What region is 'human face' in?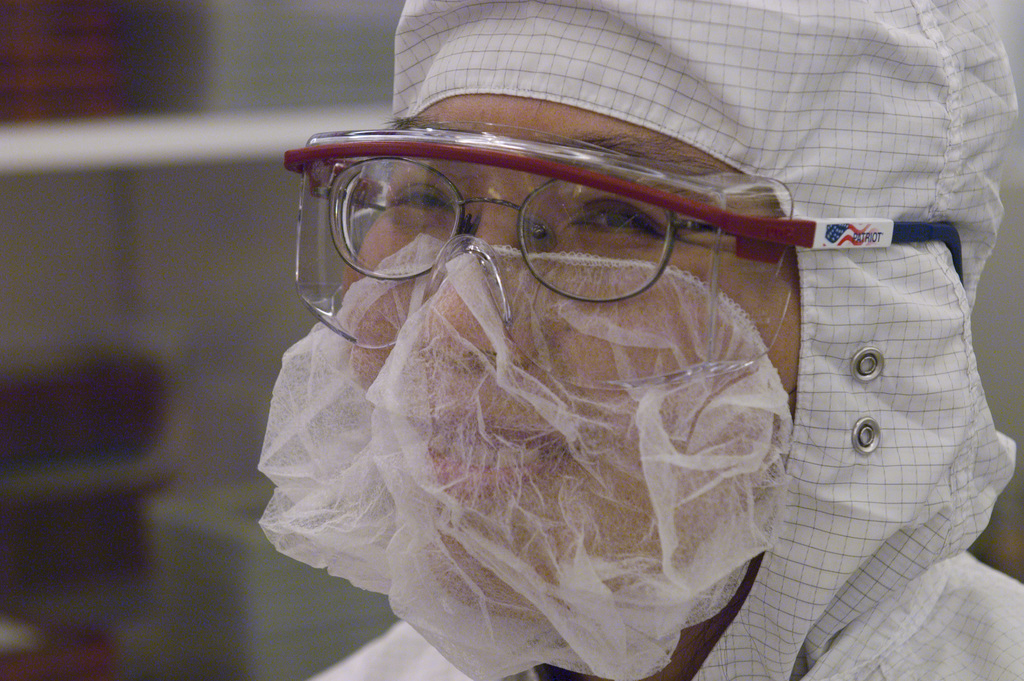
346,95,803,618.
